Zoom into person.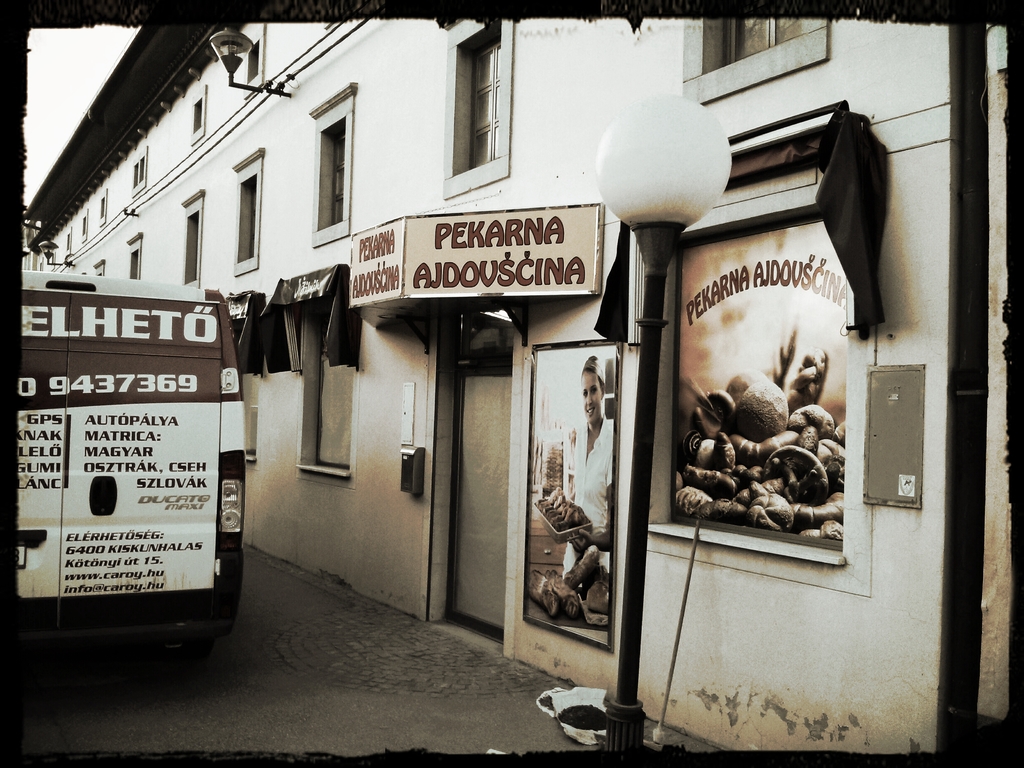
Zoom target: rect(554, 356, 618, 581).
